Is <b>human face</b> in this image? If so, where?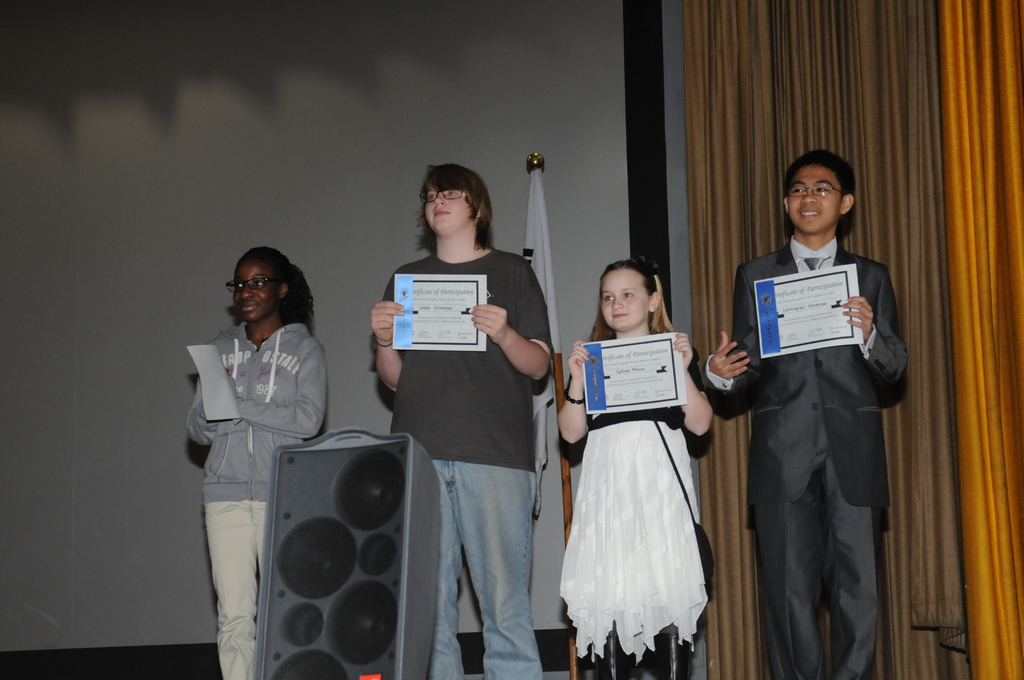
Yes, at detection(230, 259, 281, 325).
